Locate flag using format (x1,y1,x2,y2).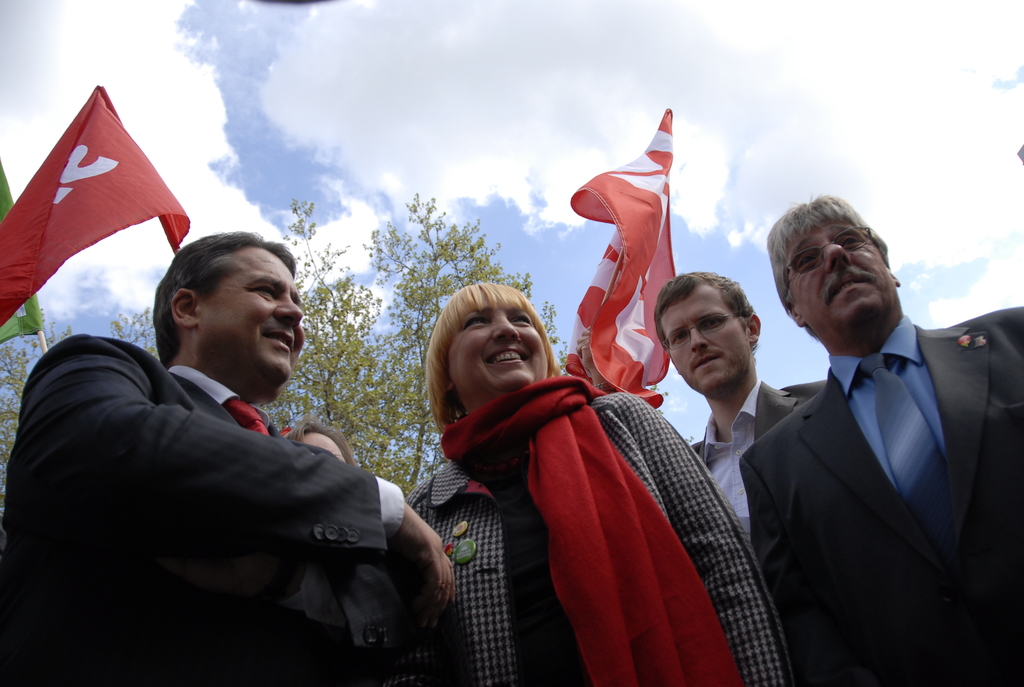
(571,115,693,407).
